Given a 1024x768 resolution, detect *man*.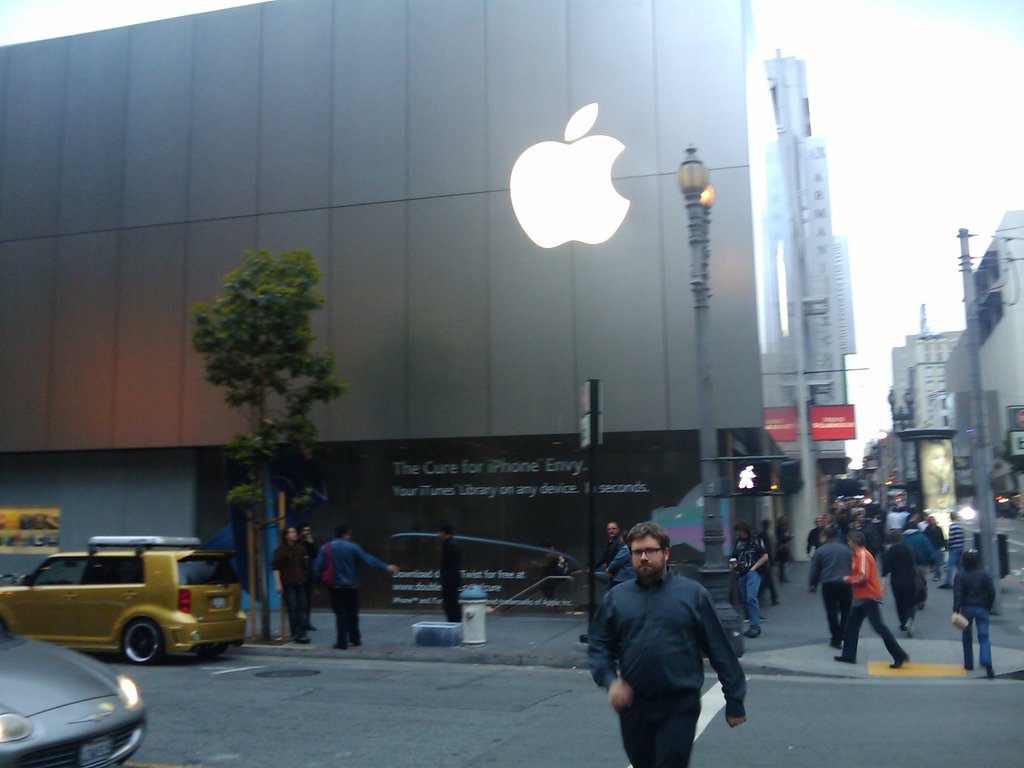
807,525,858,639.
